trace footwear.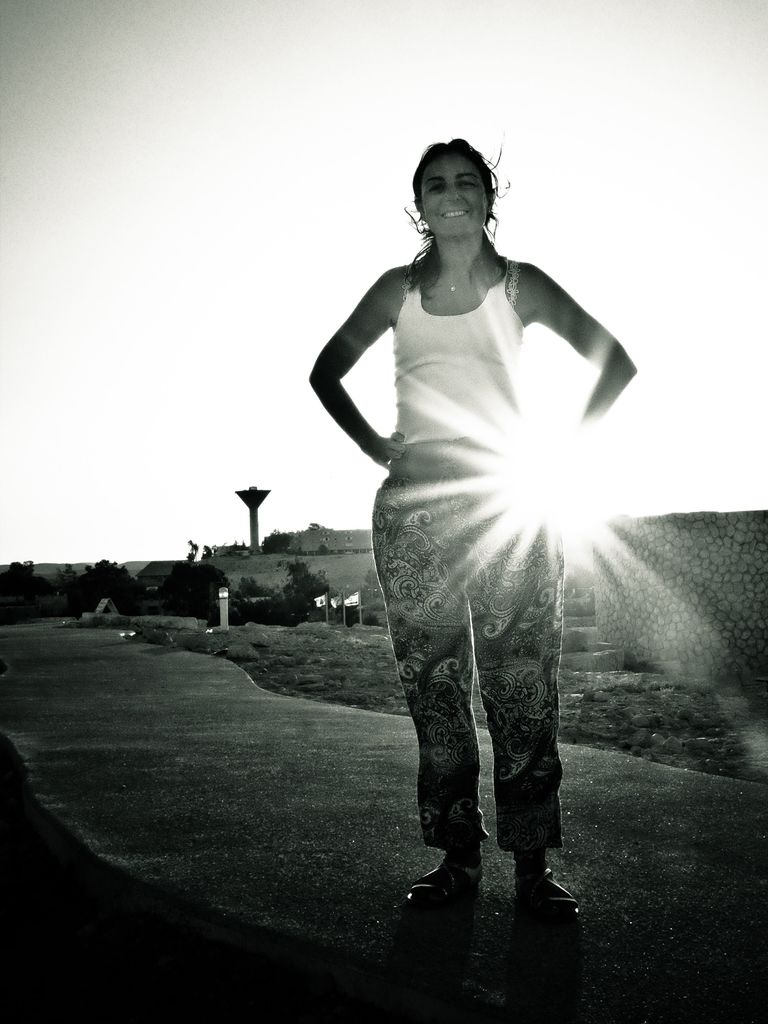
Traced to 420, 813, 502, 922.
